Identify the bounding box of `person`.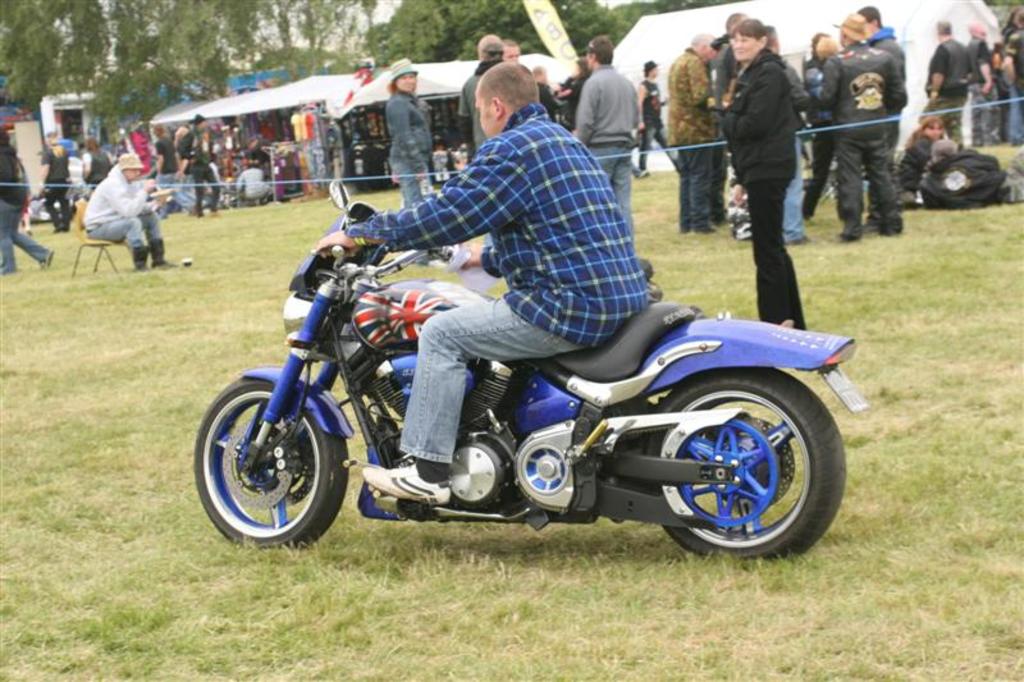
<box>1004,13,1023,129</box>.
